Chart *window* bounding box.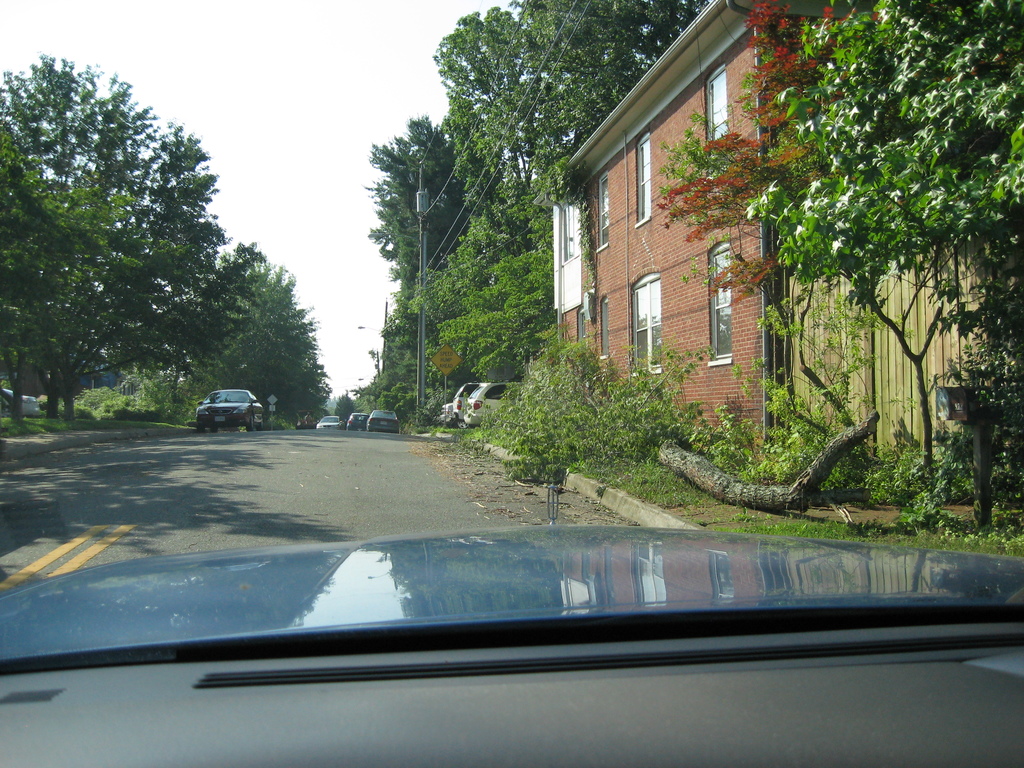
Charted: Rect(708, 66, 727, 180).
